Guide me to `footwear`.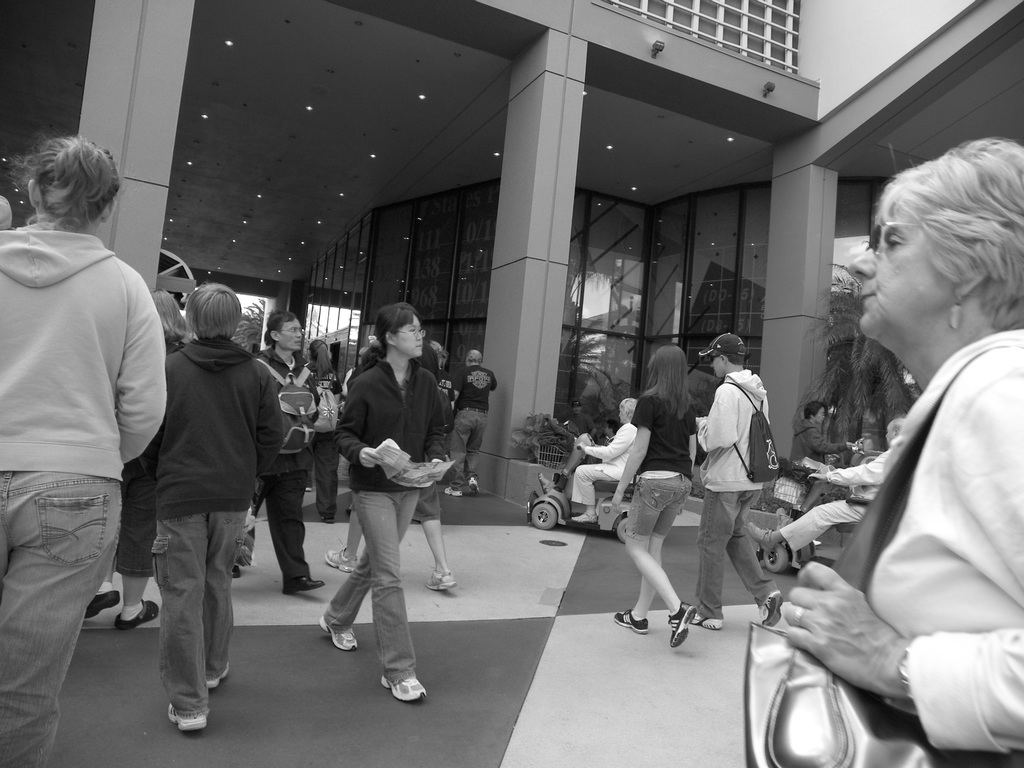
Guidance: left=741, top=522, right=771, bottom=549.
